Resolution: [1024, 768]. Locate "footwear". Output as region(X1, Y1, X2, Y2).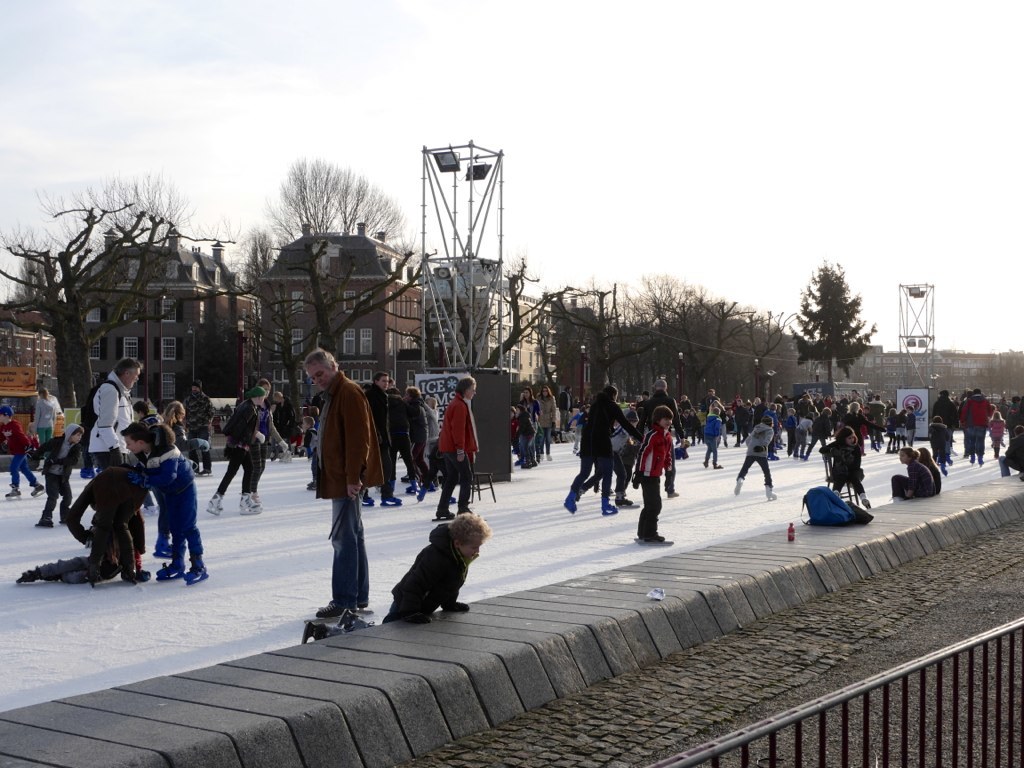
region(407, 483, 419, 494).
